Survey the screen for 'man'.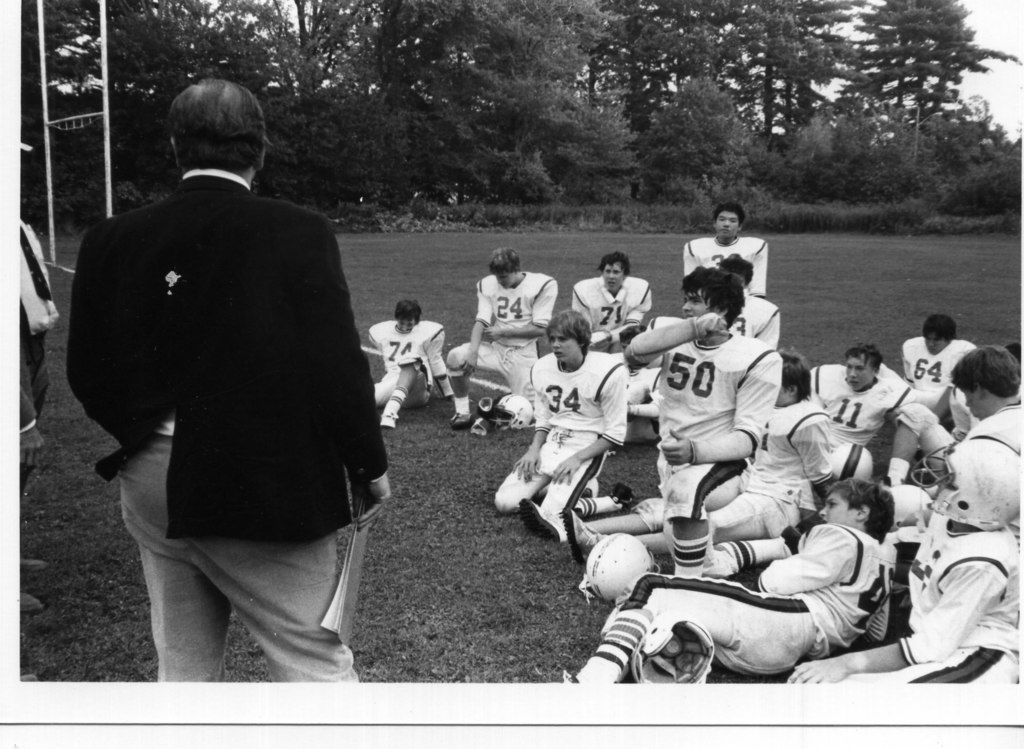
Survey found: (895,312,974,485).
